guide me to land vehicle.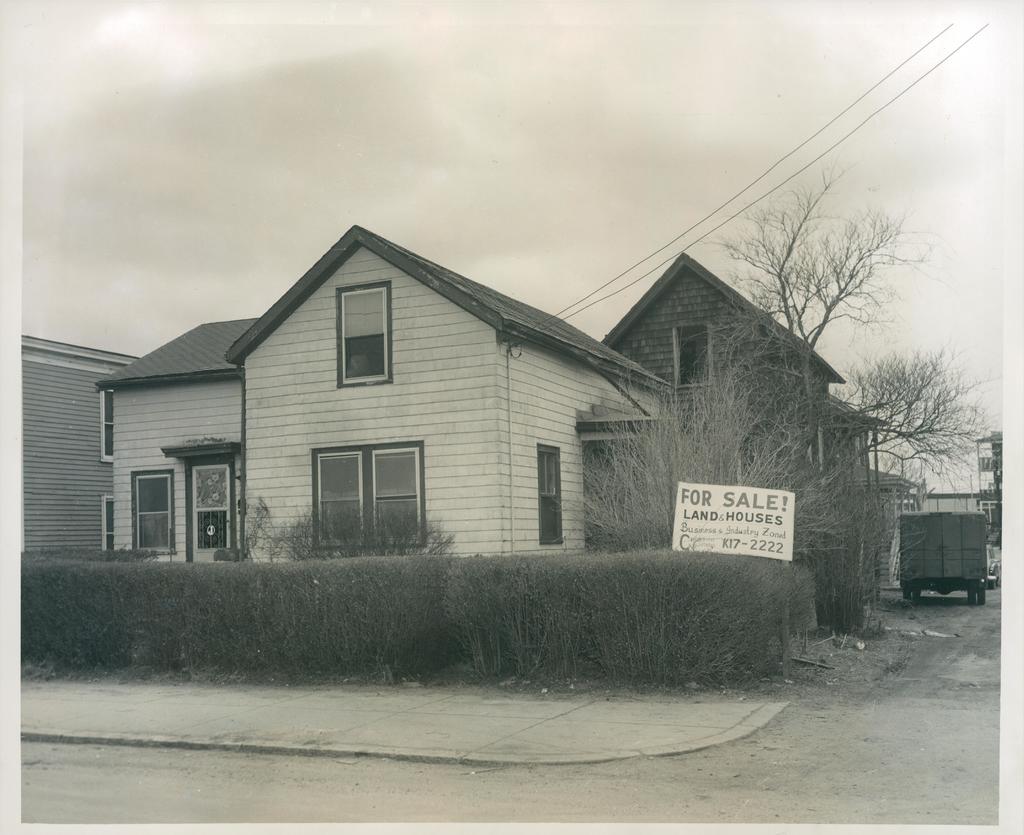
Guidance: locate(983, 542, 1002, 589).
